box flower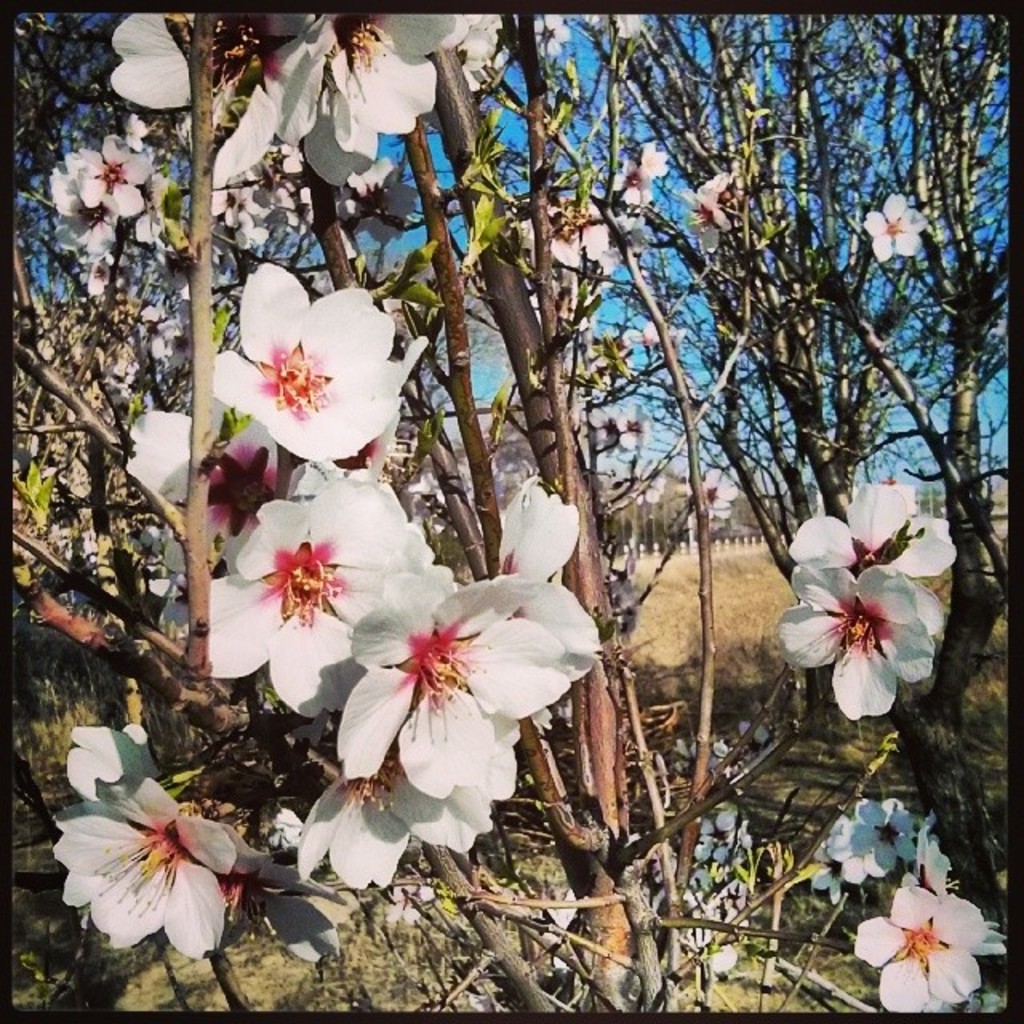
(left=637, top=142, right=674, bottom=176)
